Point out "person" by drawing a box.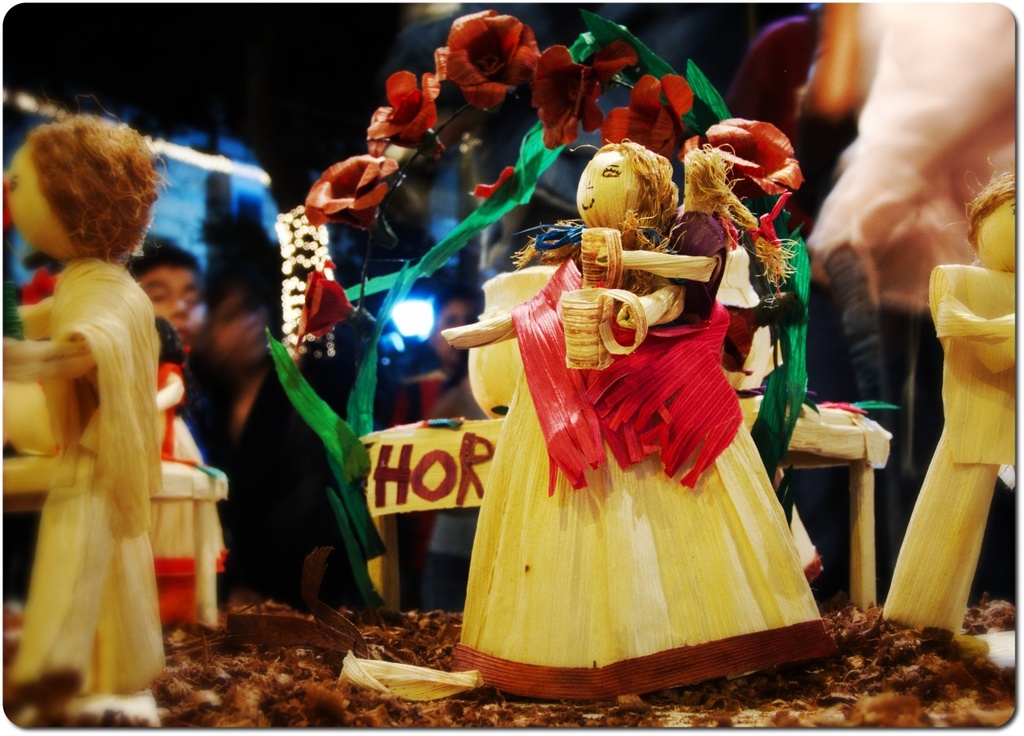
box=[195, 263, 357, 619].
